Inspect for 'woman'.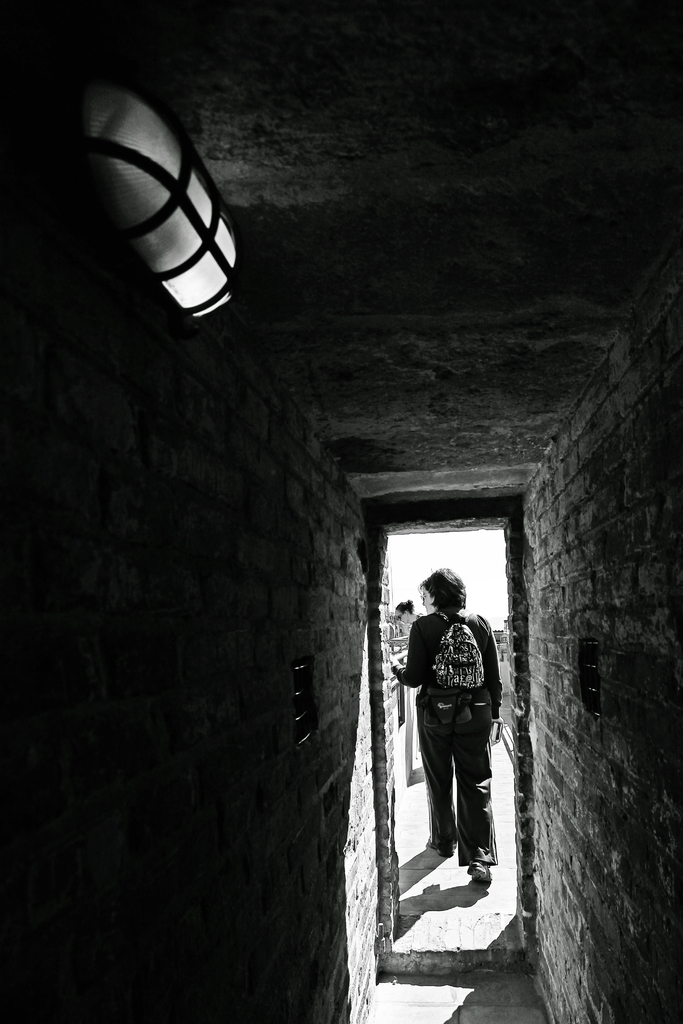
Inspection: (x1=366, y1=557, x2=498, y2=906).
